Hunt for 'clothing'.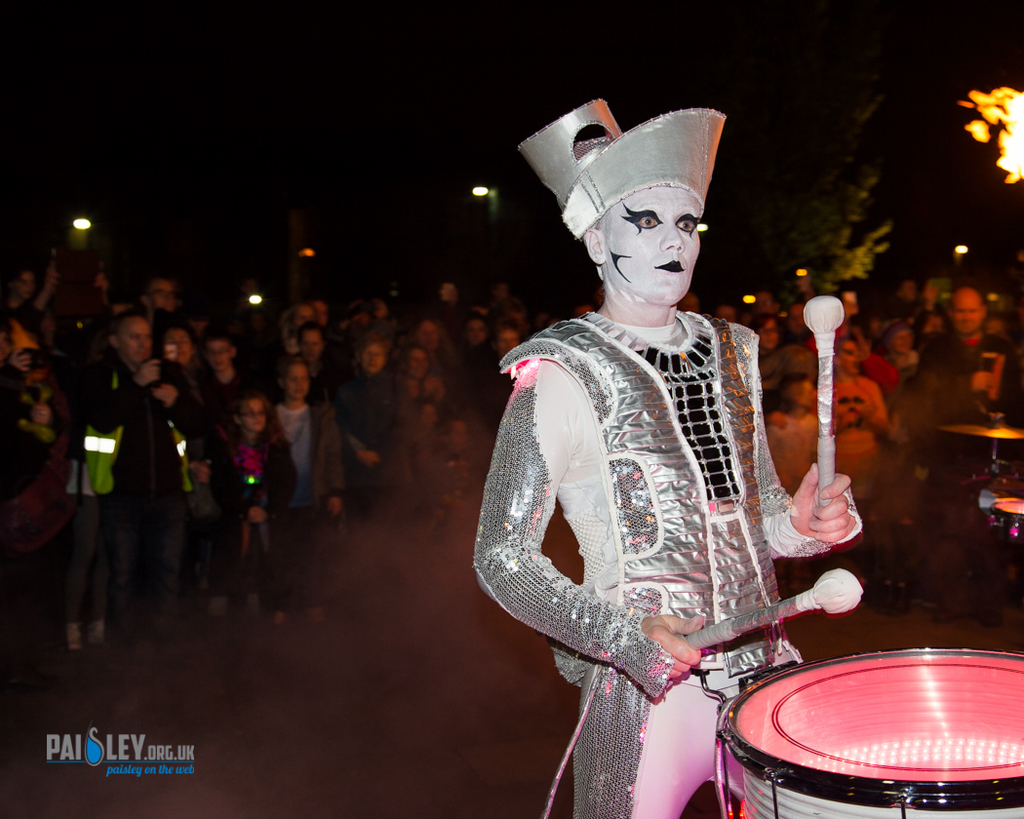
Hunted down at <bbox>491, 234, 857, 795</bbox>.
